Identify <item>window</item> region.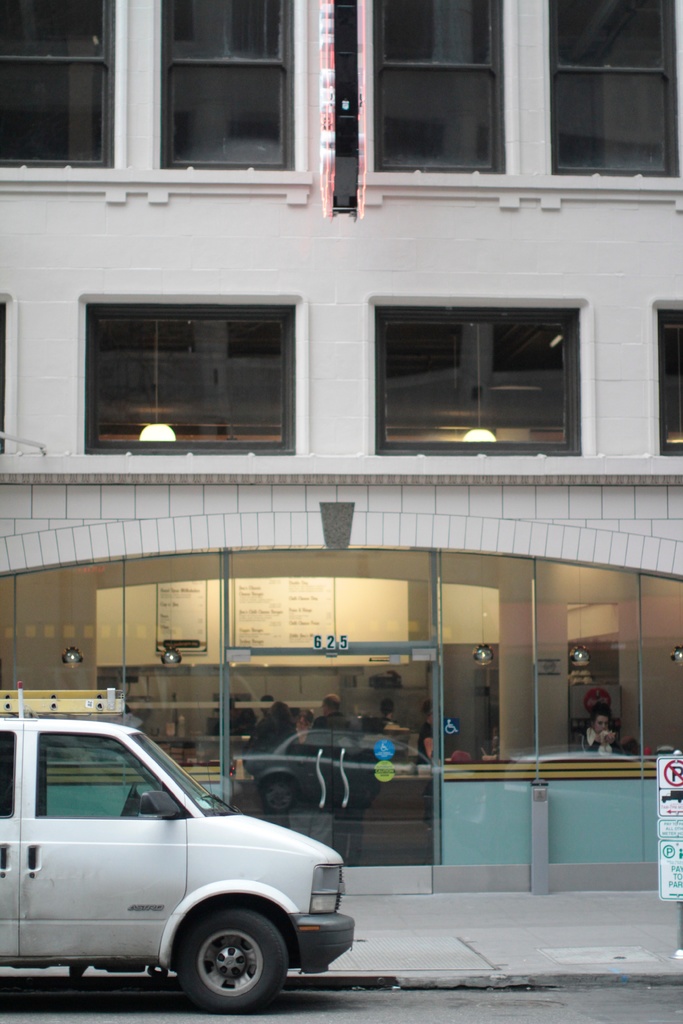
Region: [371, 0, 511, 174].
